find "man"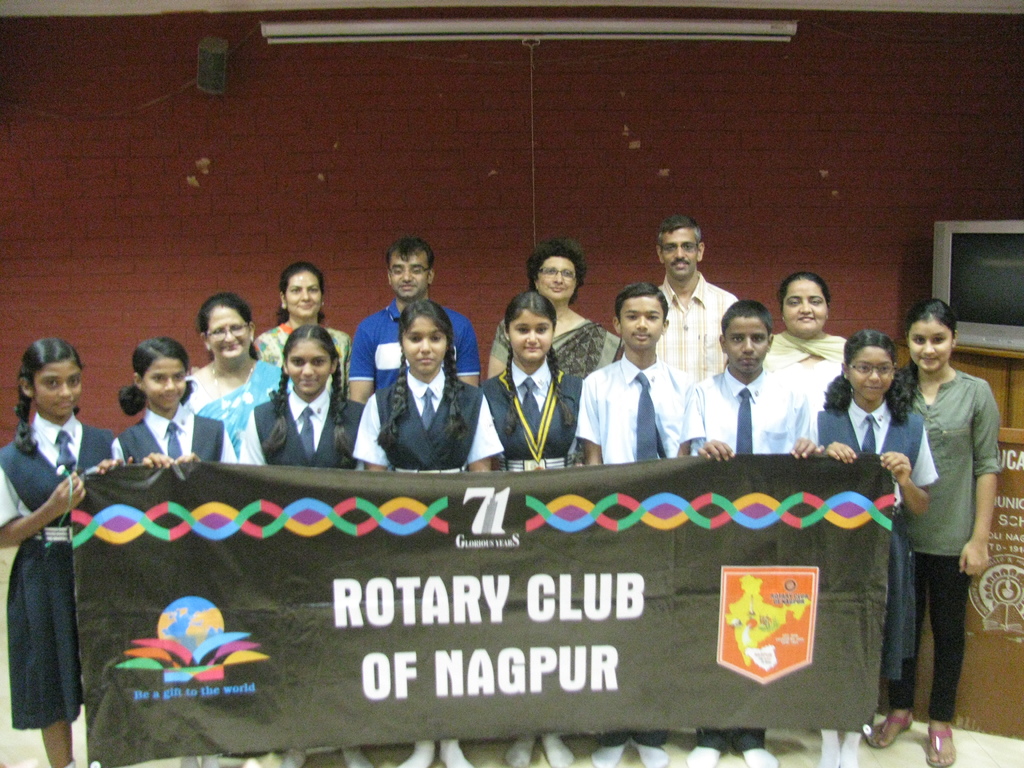
x1=342 y1=232 x2=483 y2=401
